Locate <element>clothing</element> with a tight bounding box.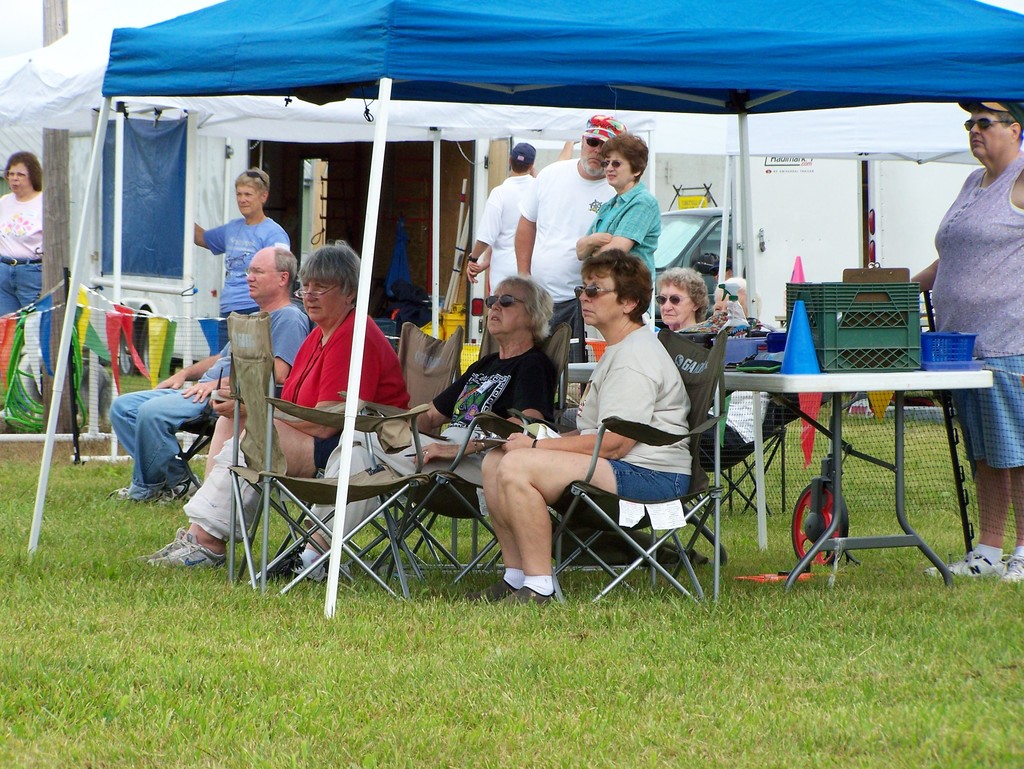
[left=315, top=356, right=558, bottom=544].
